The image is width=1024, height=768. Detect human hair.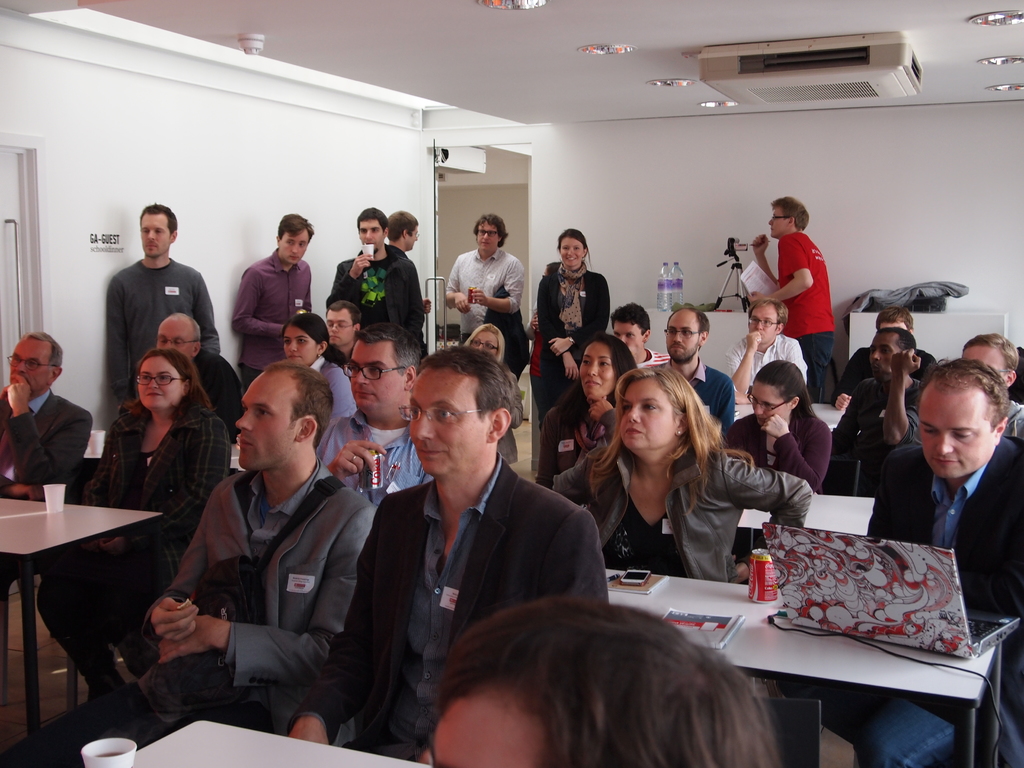
Detection: pyautogui.locateOnScreen(271, 356, 333, 442).
